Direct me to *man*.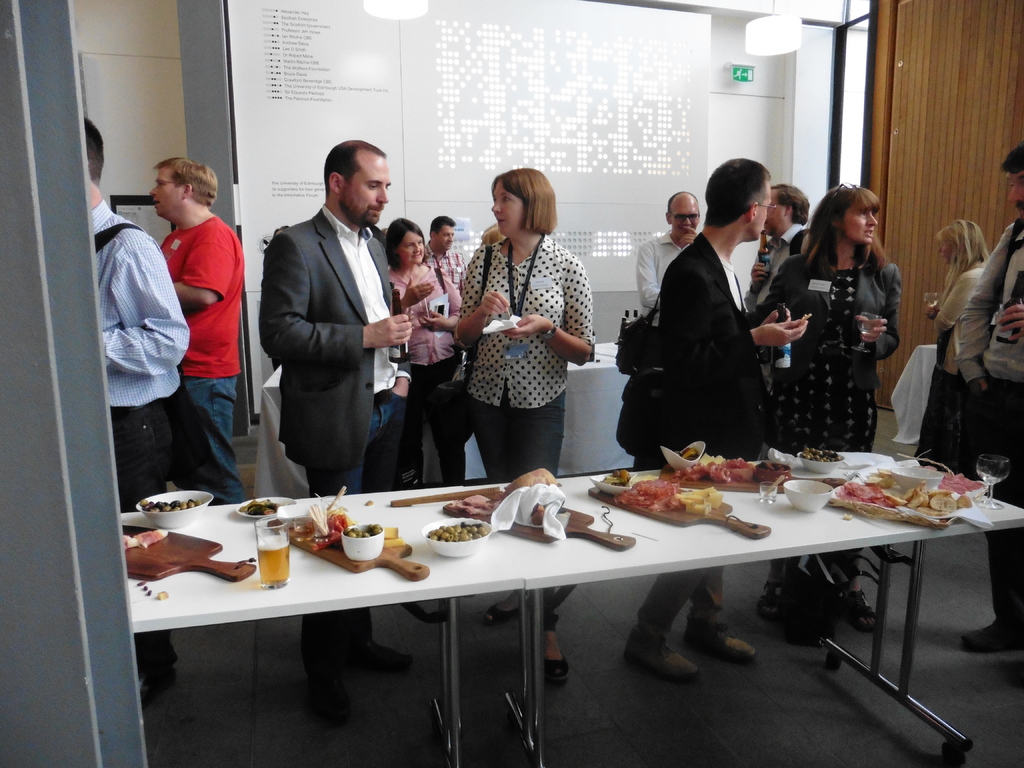
Direction: x1=741, y1=183, x2=811, y2=376.
